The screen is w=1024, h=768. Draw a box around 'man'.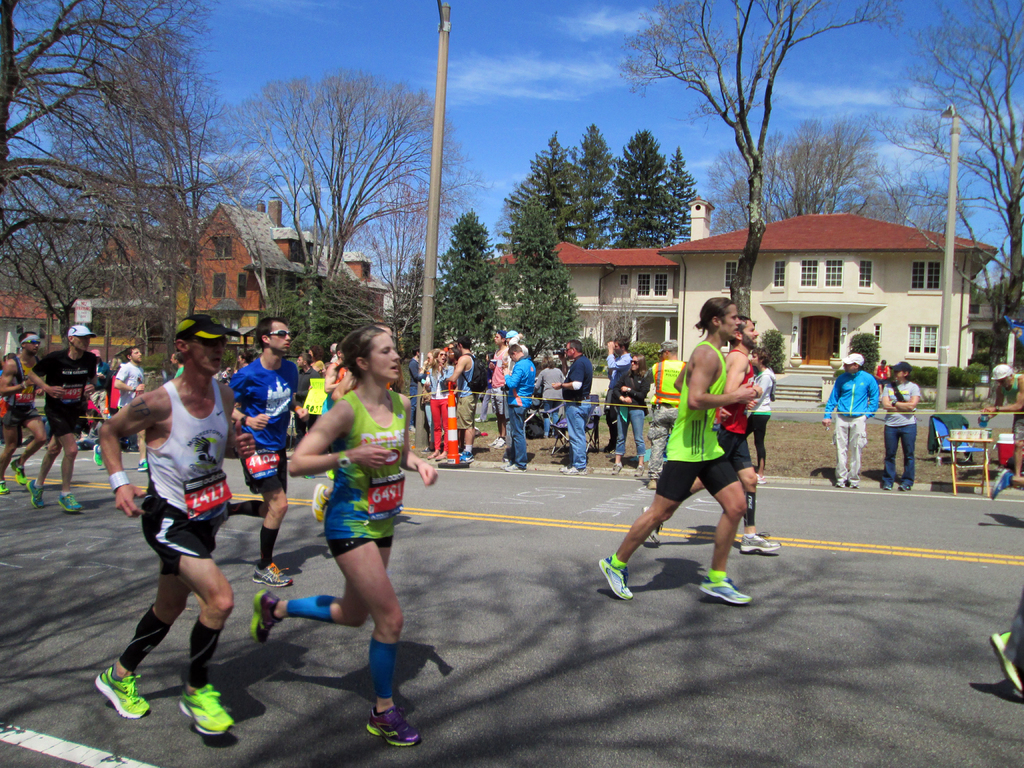
rect(982, 363, 1023, 486).
